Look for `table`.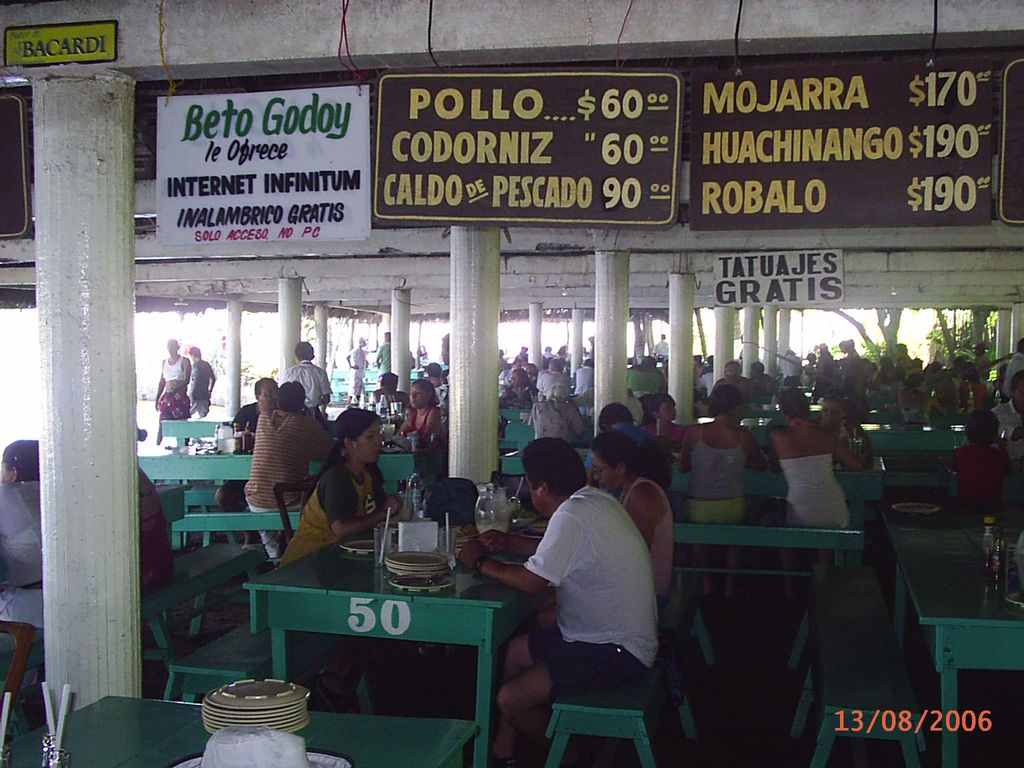
Found: crop(191, 543, 549, 762).
